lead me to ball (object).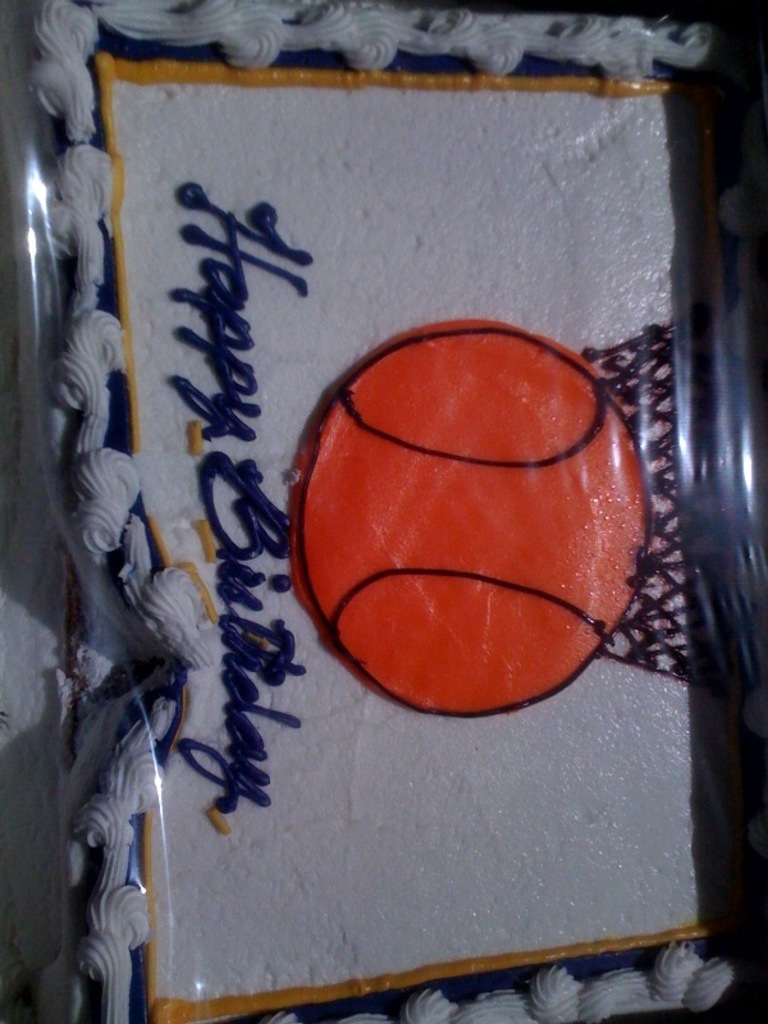
Lead to [left=287, top=315, right=649, bottom=718].
